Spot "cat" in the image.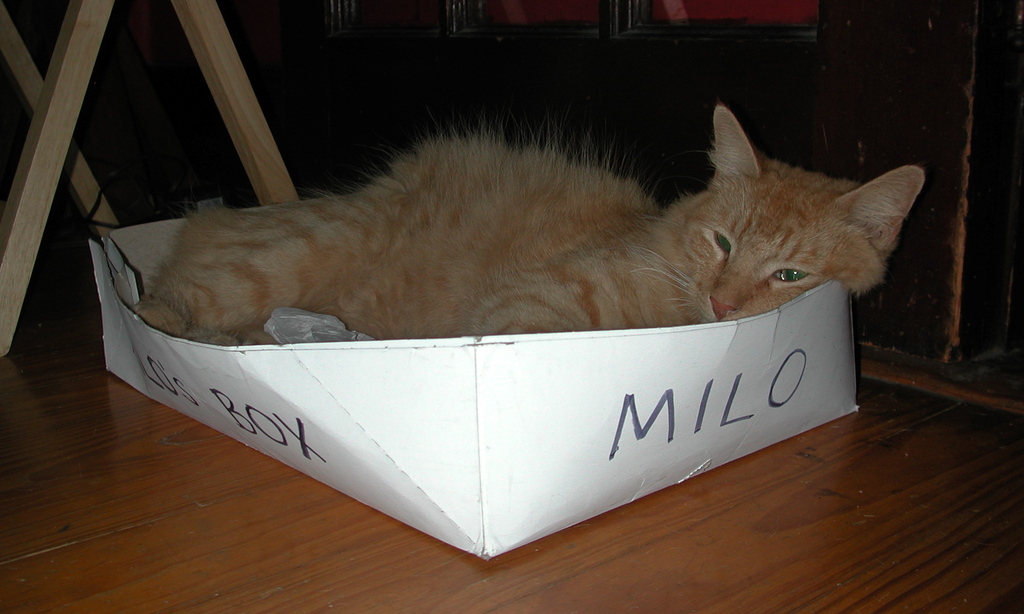
"cat" found at <box>131,107,927,348</box>.
